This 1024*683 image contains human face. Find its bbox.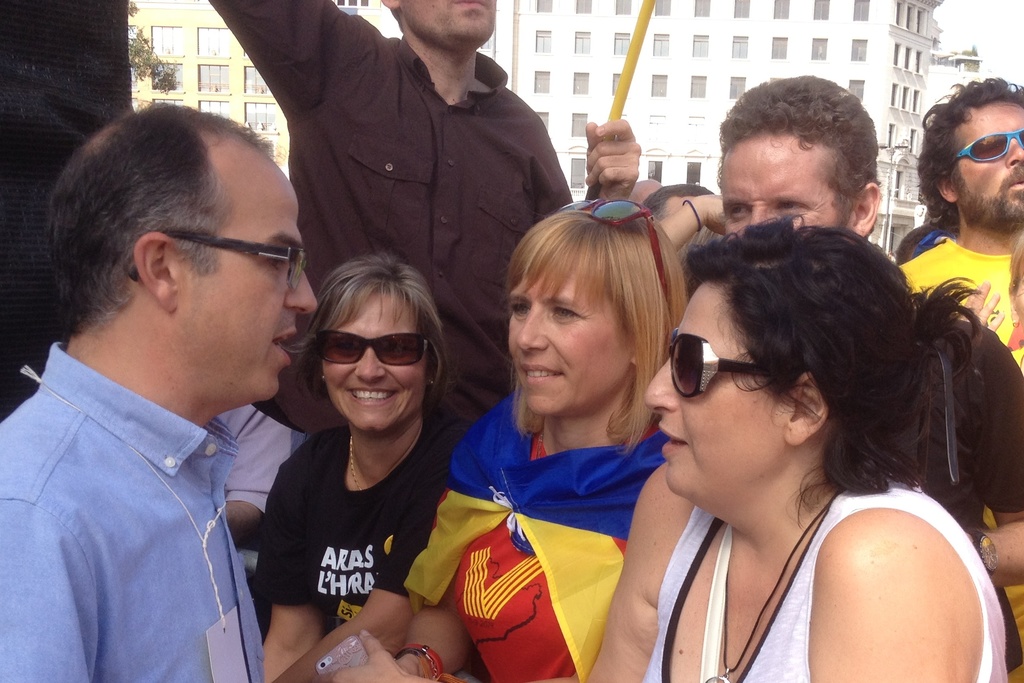
<box>397,0,499,50</box>.
